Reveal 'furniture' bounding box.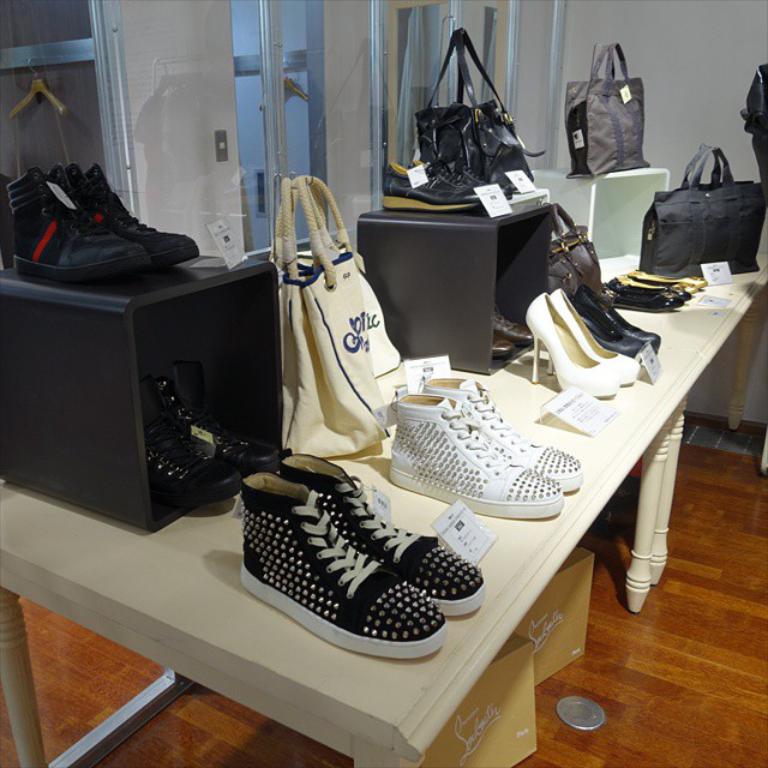
Revealed: 358, 204, 554, 374.
